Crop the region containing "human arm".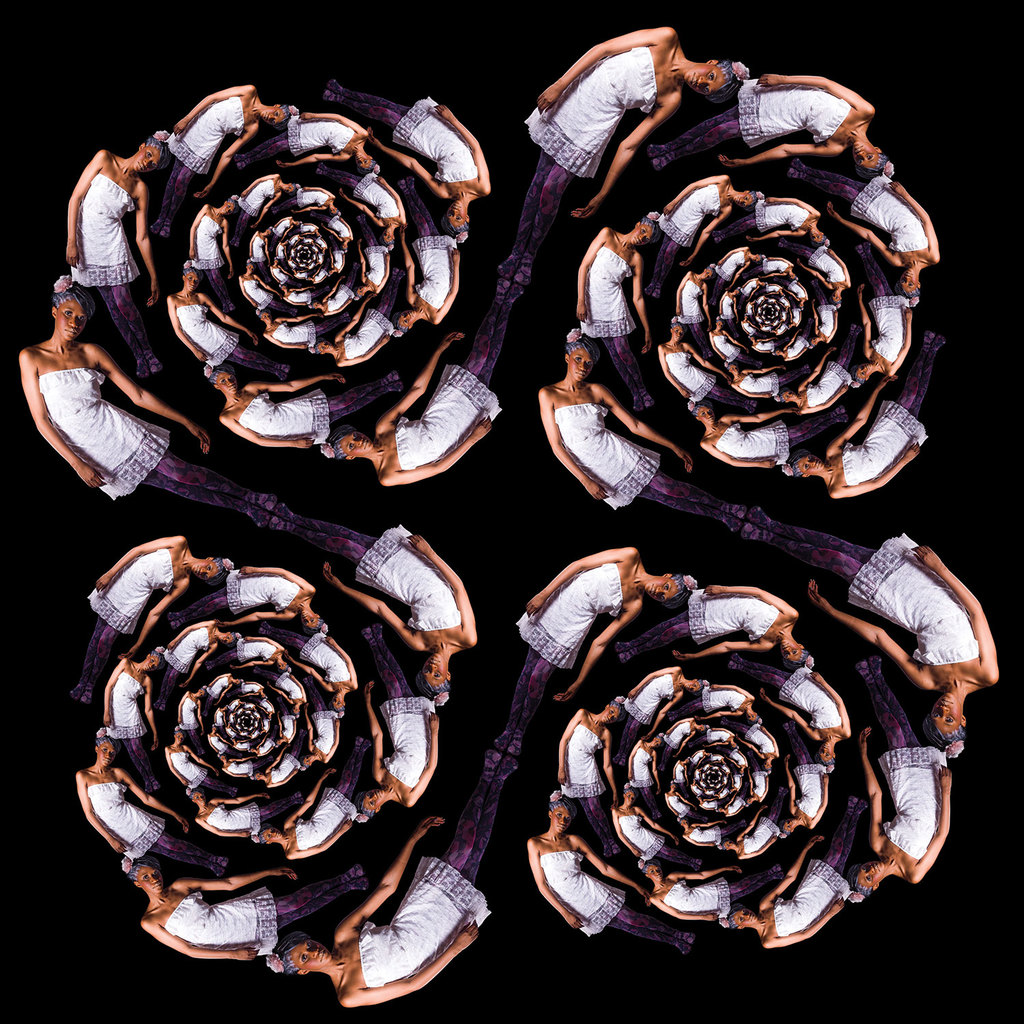
Crop region: 221/711/228/727.
